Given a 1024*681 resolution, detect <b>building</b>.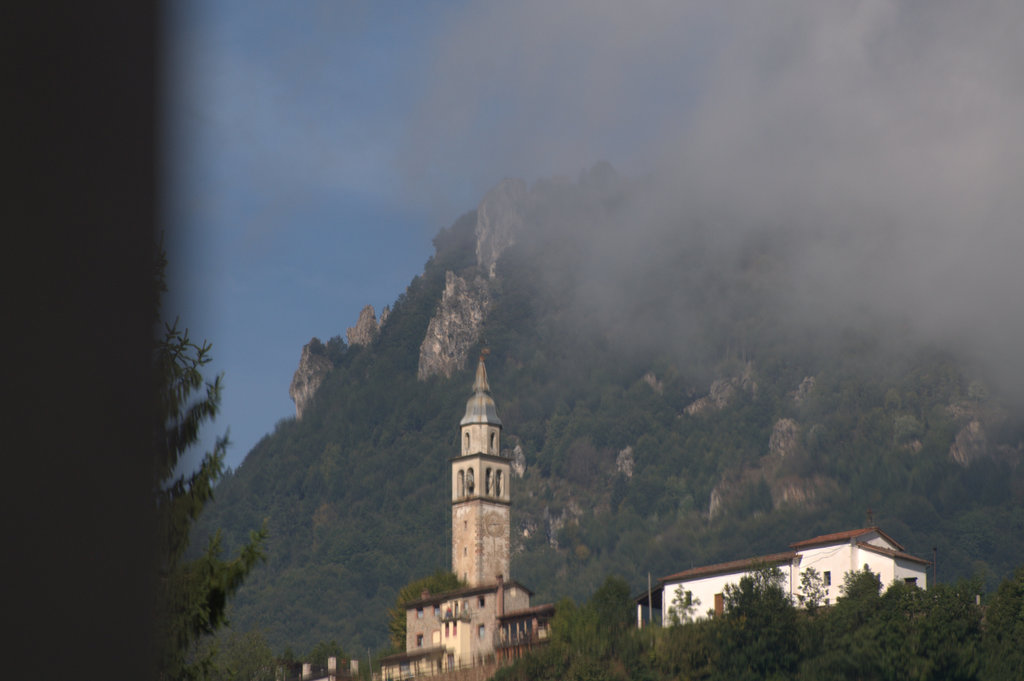
(364, 350, 556, 680).
